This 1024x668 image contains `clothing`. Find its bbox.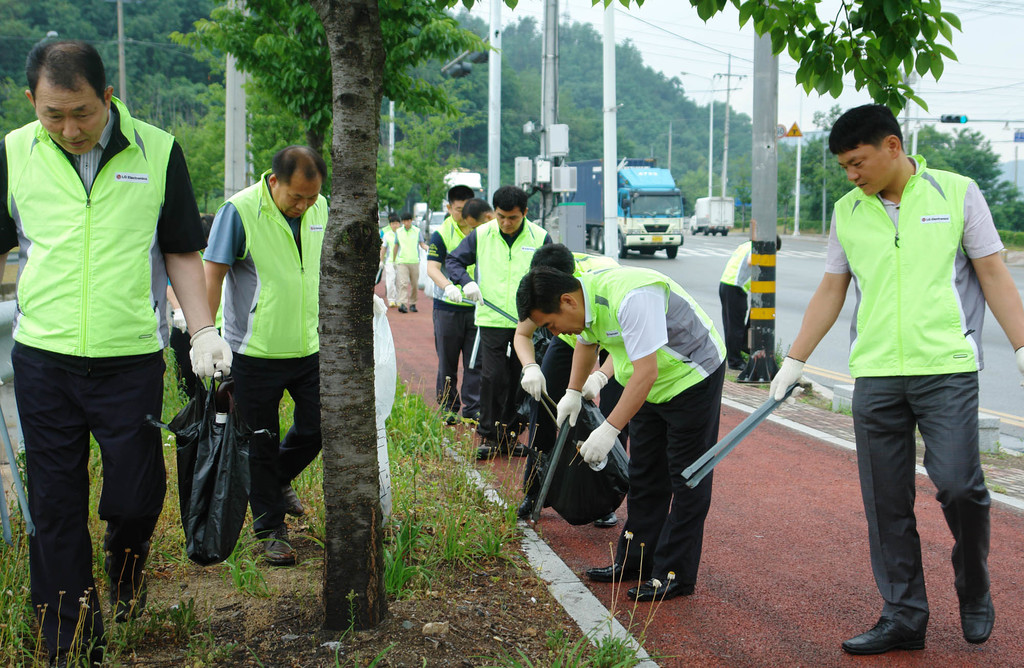
bbox(849, 372, 993, 642).
